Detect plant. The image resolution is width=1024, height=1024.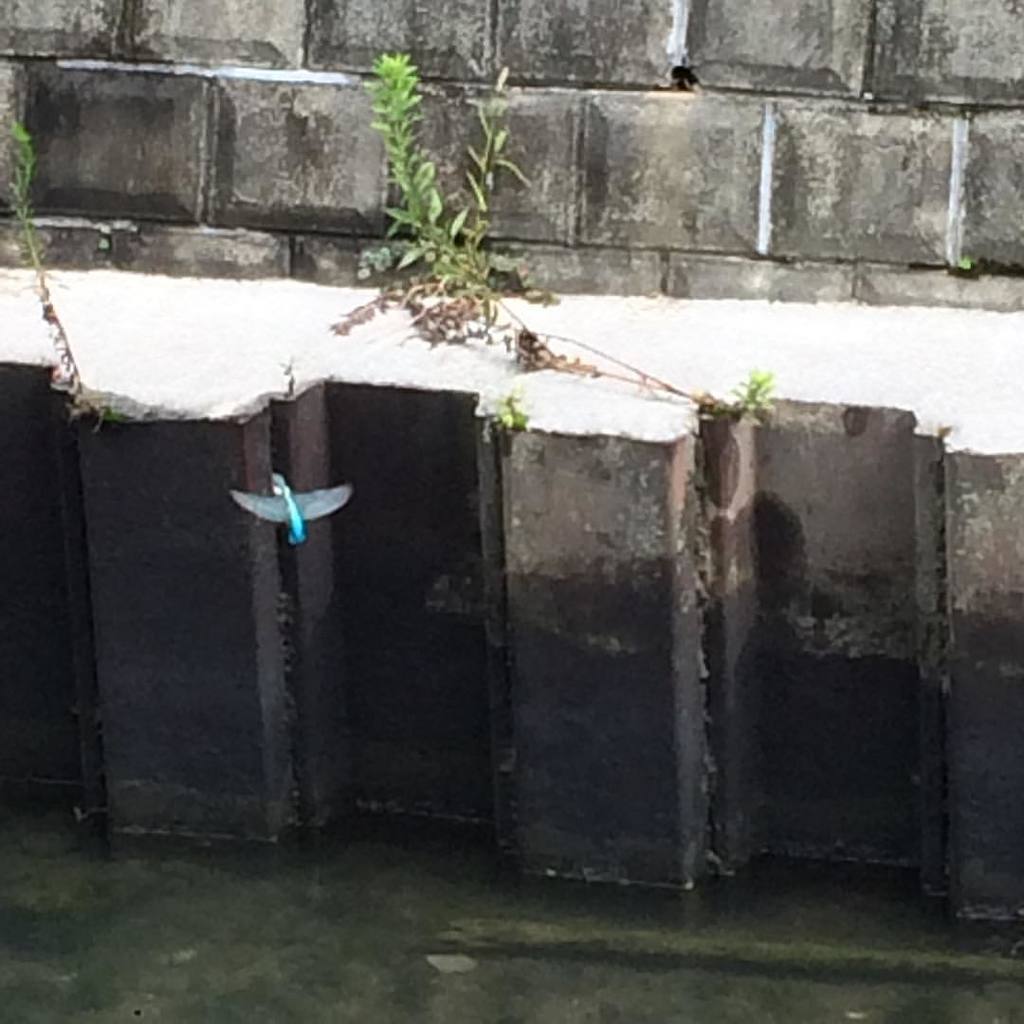
{"left": 358, "top": 78, "right": 548, "bottom": 405}.
